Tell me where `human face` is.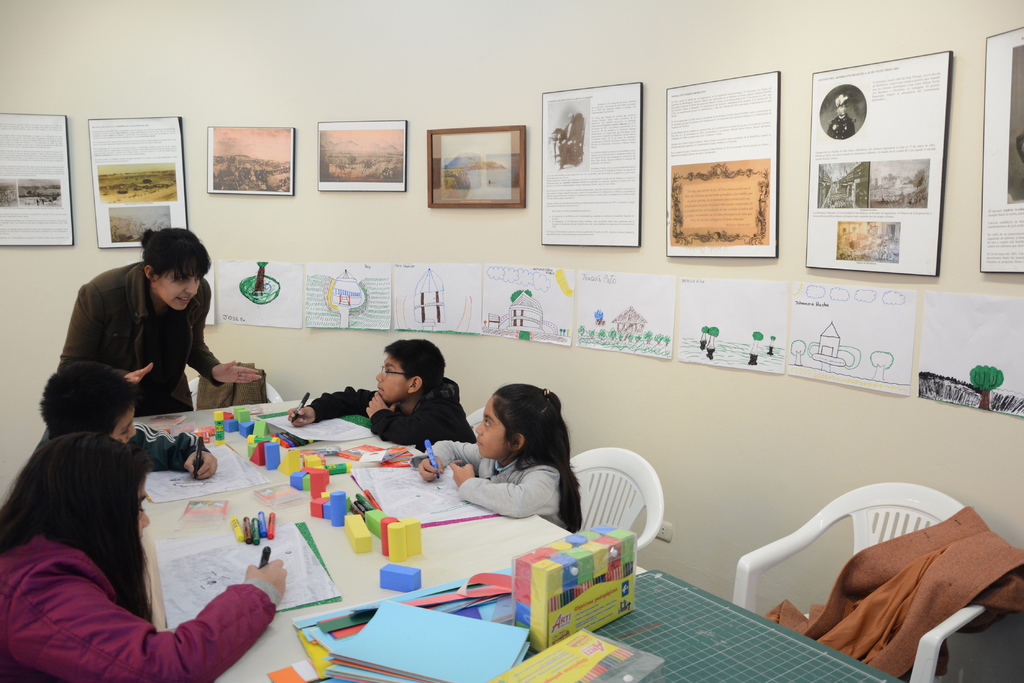
`human face` is at rect(107, 410, 136, 448).
